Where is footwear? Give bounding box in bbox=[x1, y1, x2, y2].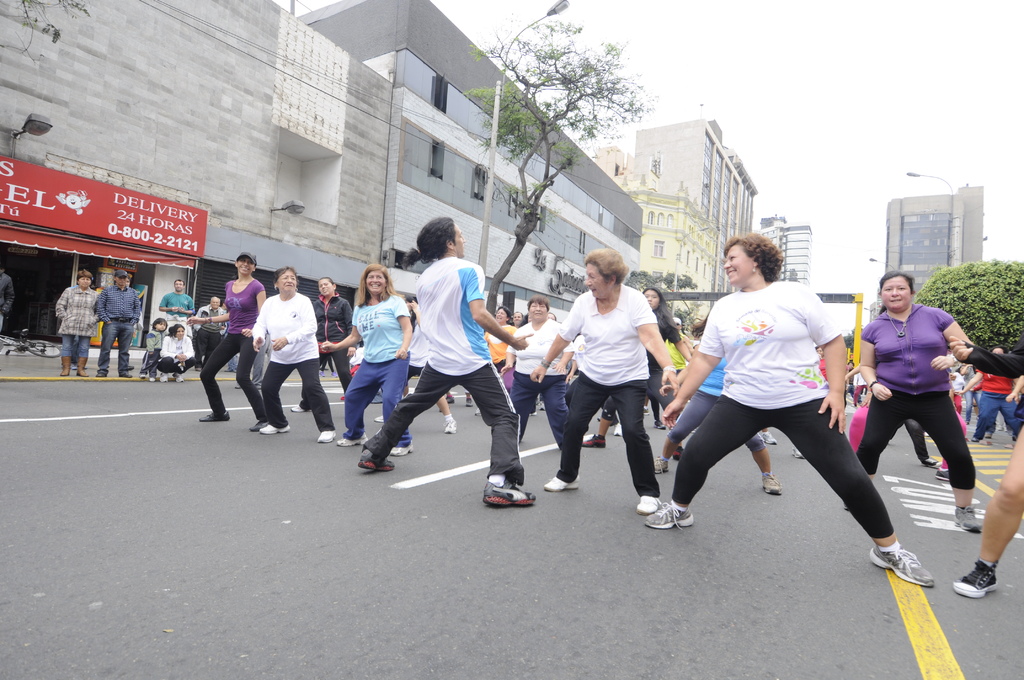
bbox=[485, 476, 539, 508].
